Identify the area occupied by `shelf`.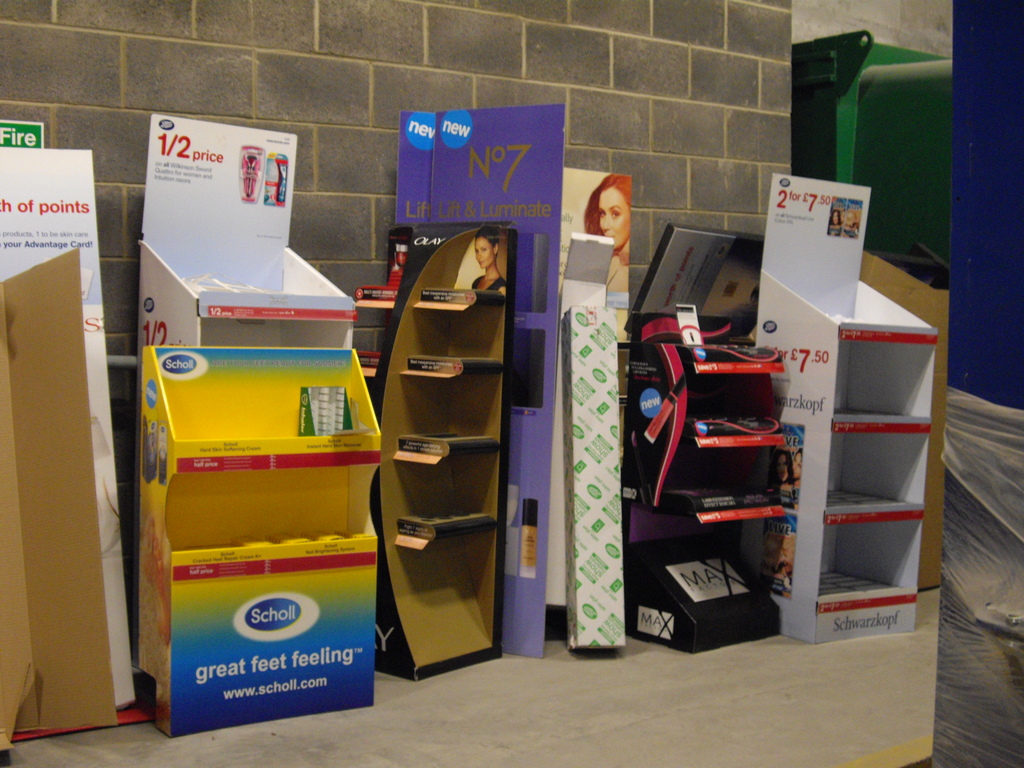
Area: box(650, 450, 792, 533).
